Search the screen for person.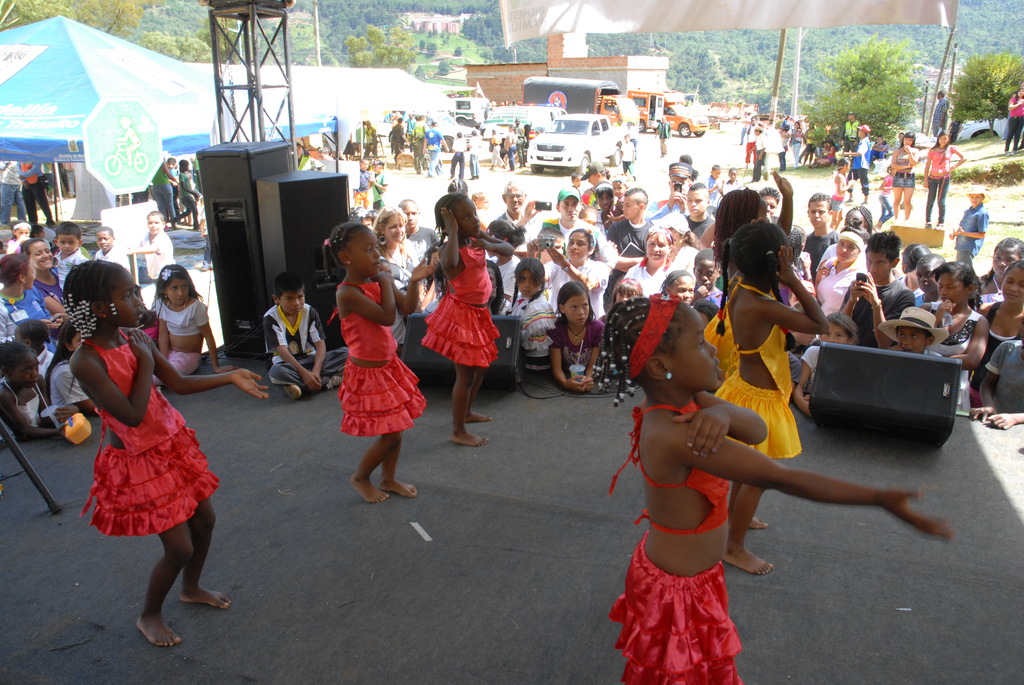
Found at <box>60,260,274,649</box>.
